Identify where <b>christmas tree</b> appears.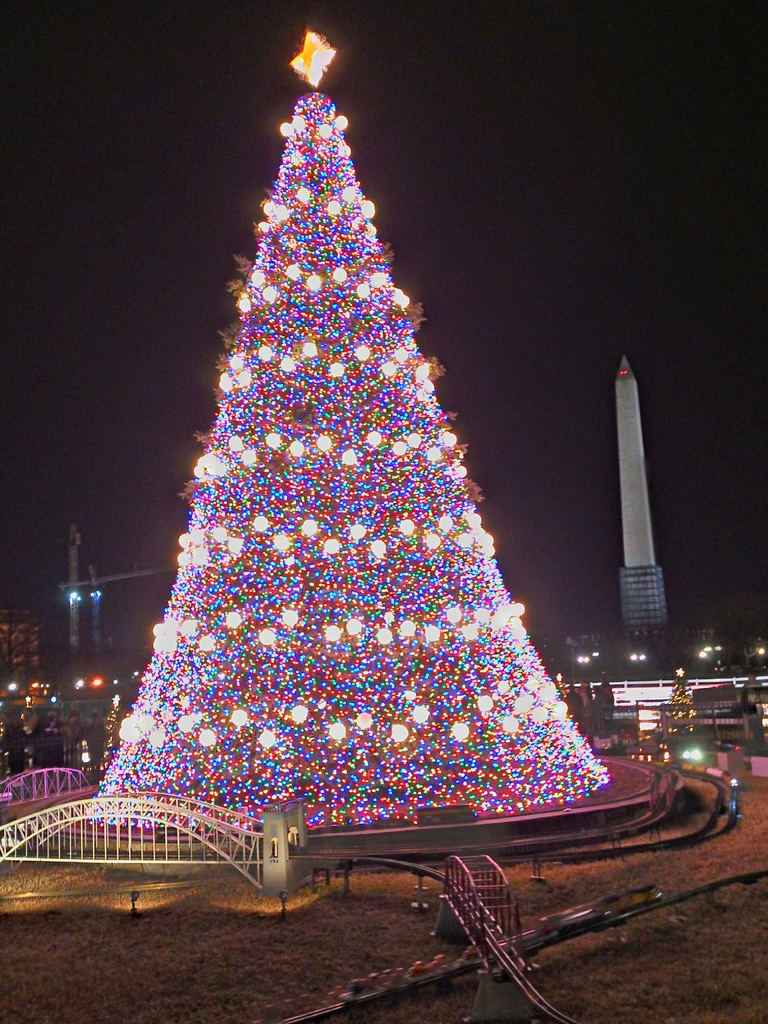
Appears at {"x1": 97, "y1": 38, "x2": 604, "y2": 836}.
